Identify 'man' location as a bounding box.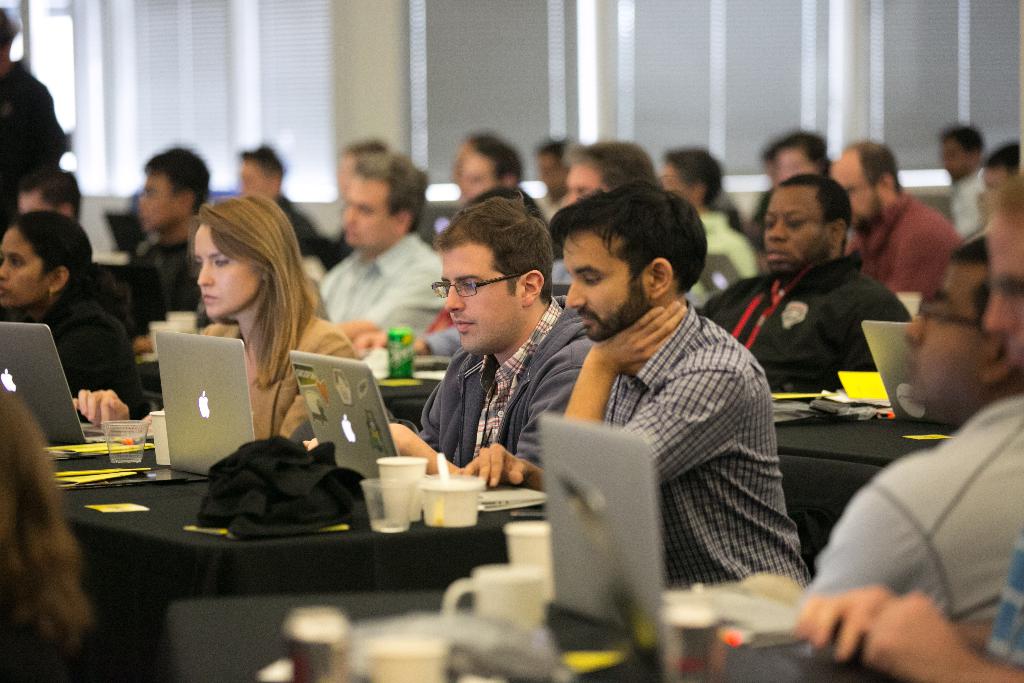
{"left": 110, "top": 152, "right": 220, "bottom": 320}.
